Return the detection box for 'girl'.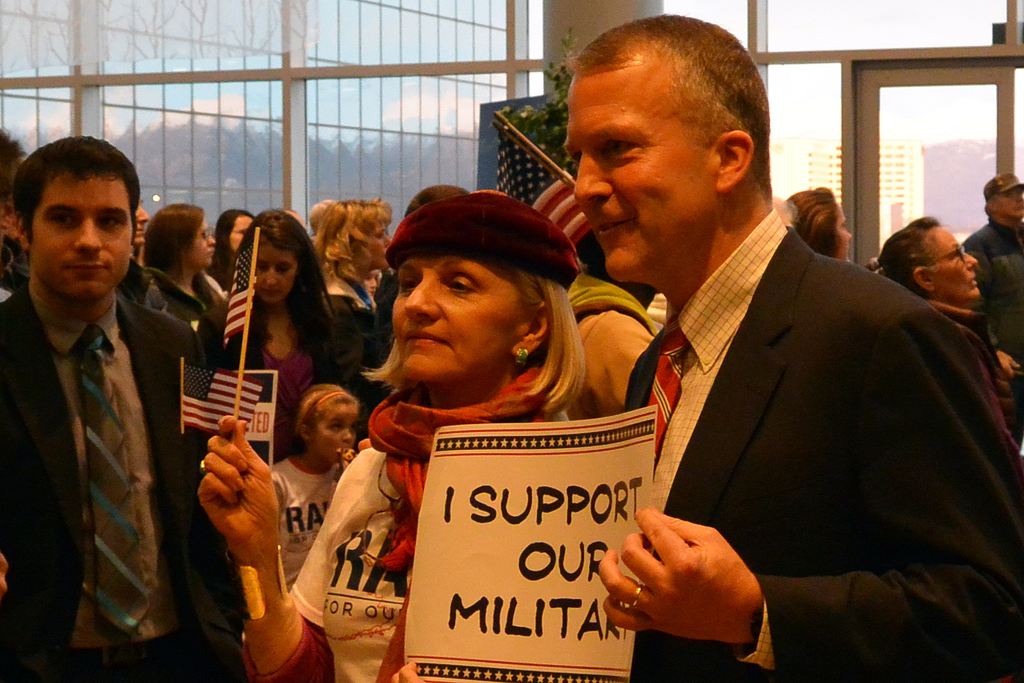
l=143, t=201, r=231, b=365.
